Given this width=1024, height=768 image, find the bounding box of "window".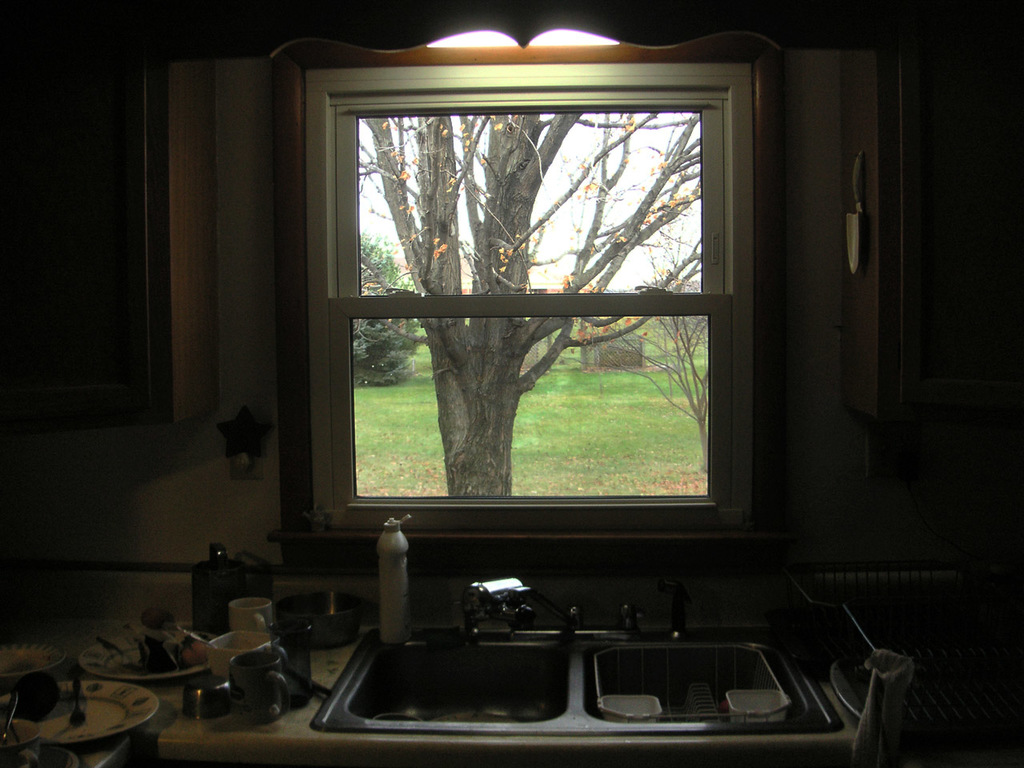
{"left": 258, "top": 44, "right": 771, "bottom": 566}.
